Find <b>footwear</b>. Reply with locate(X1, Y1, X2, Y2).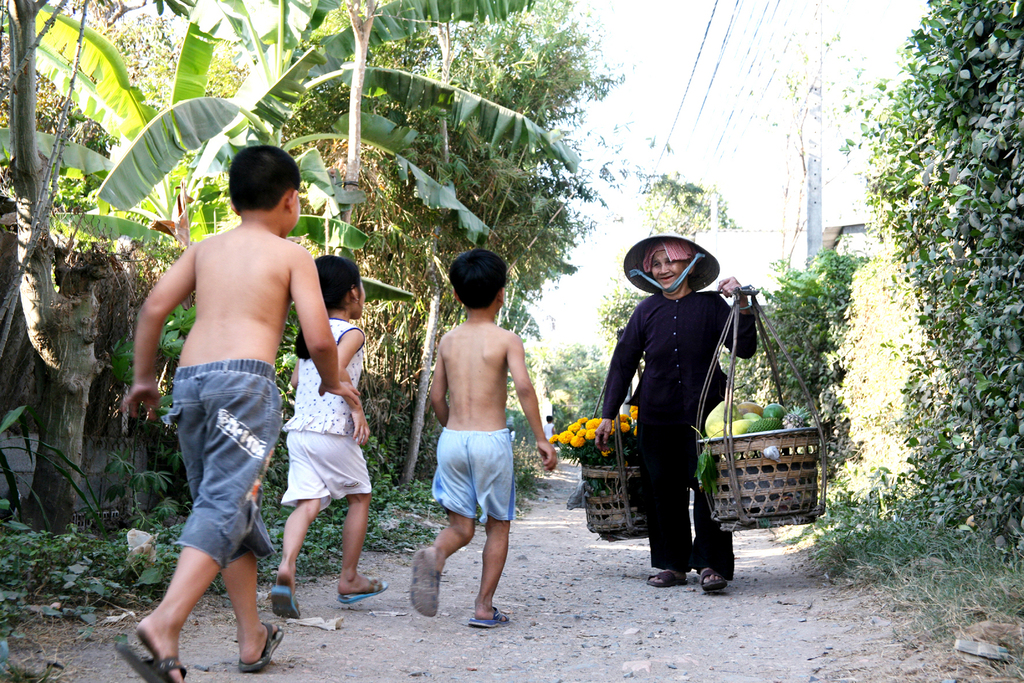
locate(266, 580, 306, 620).
